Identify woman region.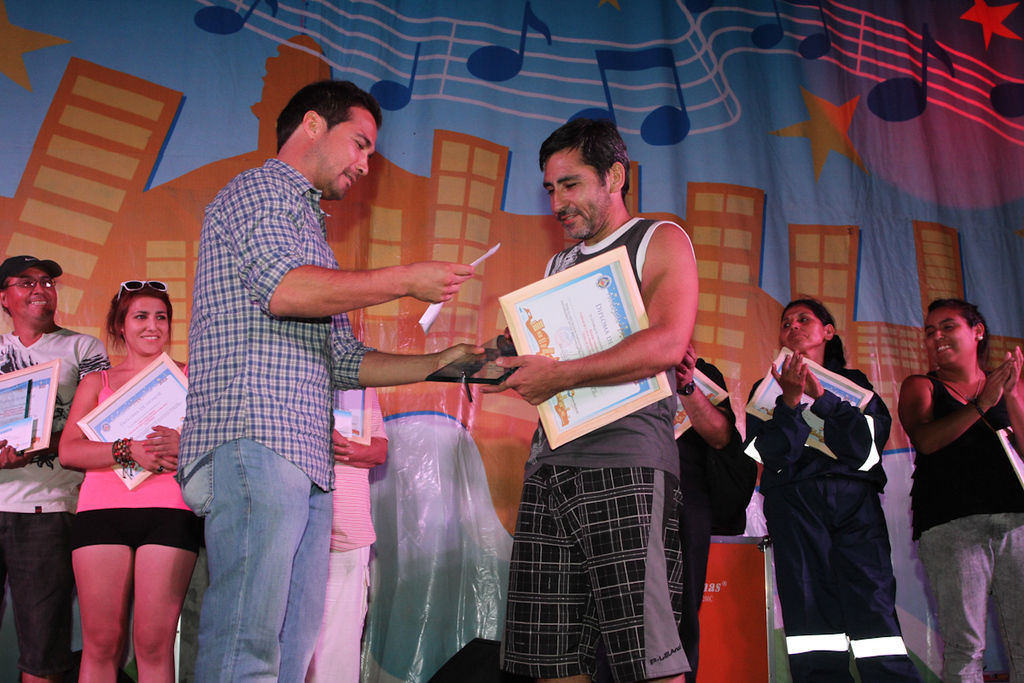
Region: [x1=744, y1=299, x2=931, y2=682].
